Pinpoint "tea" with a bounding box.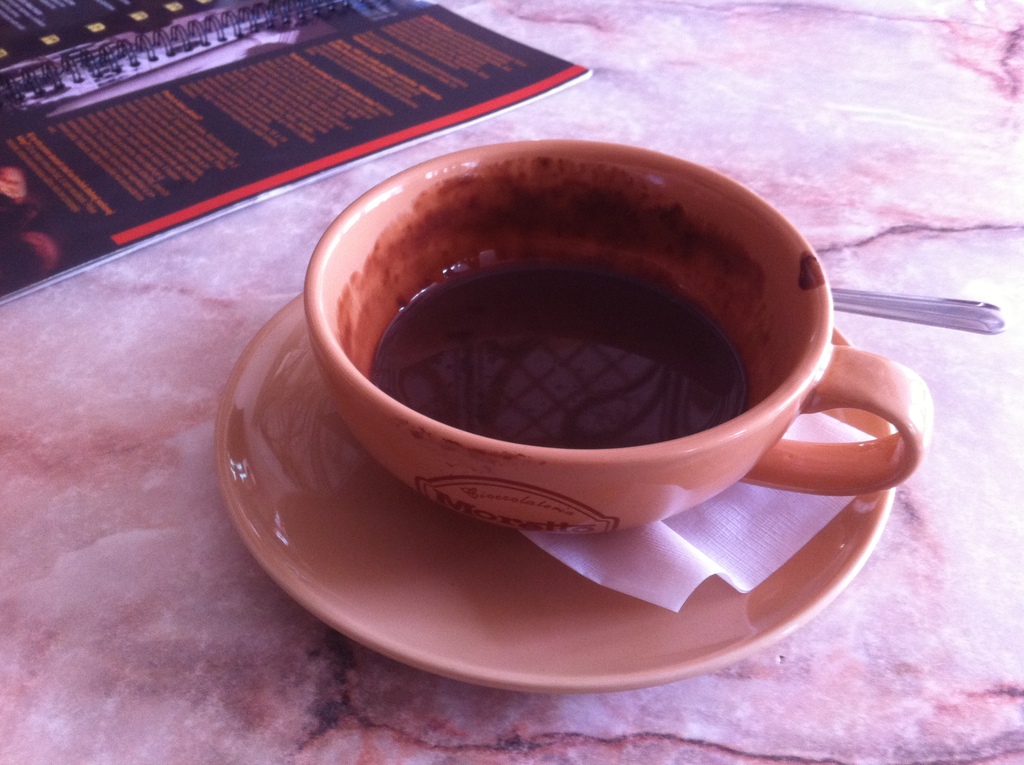
bbox(332, 159, 764, 447).
